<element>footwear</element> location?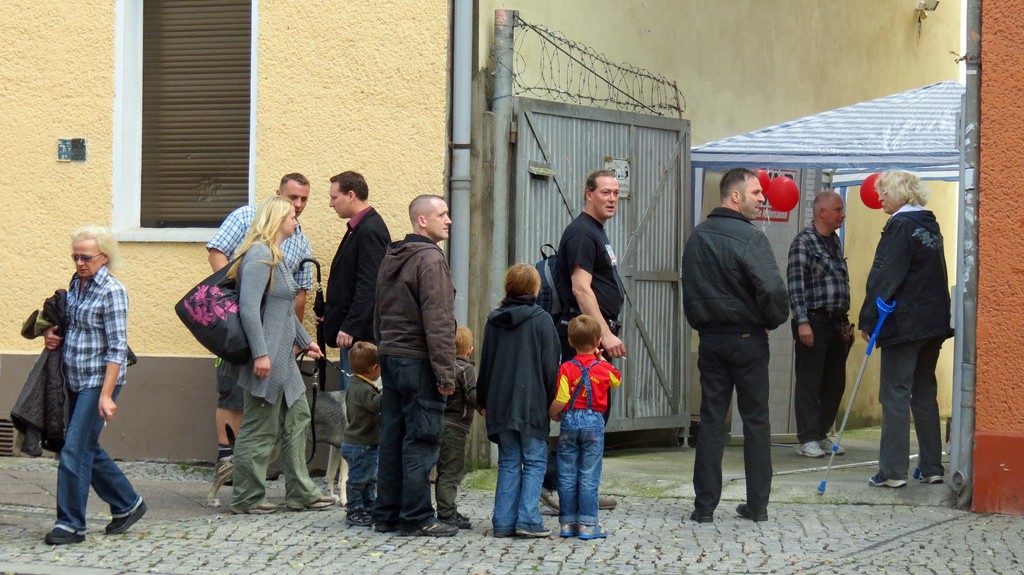
<box>817,437,841,453</box>
